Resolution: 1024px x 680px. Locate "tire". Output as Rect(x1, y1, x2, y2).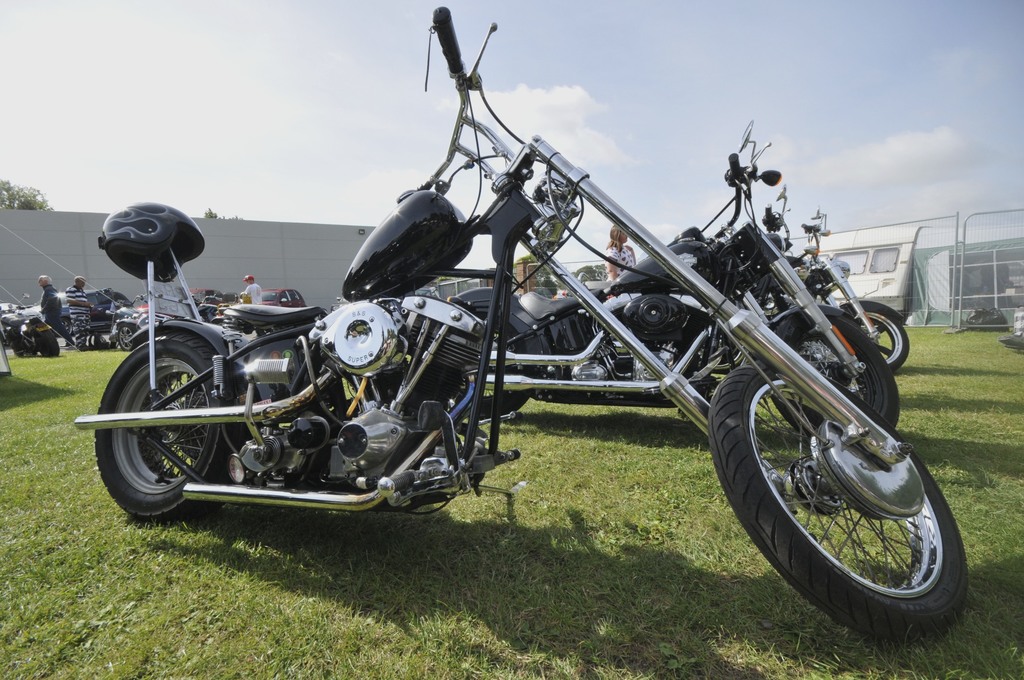
Rect(116, 324, 136, 355).
